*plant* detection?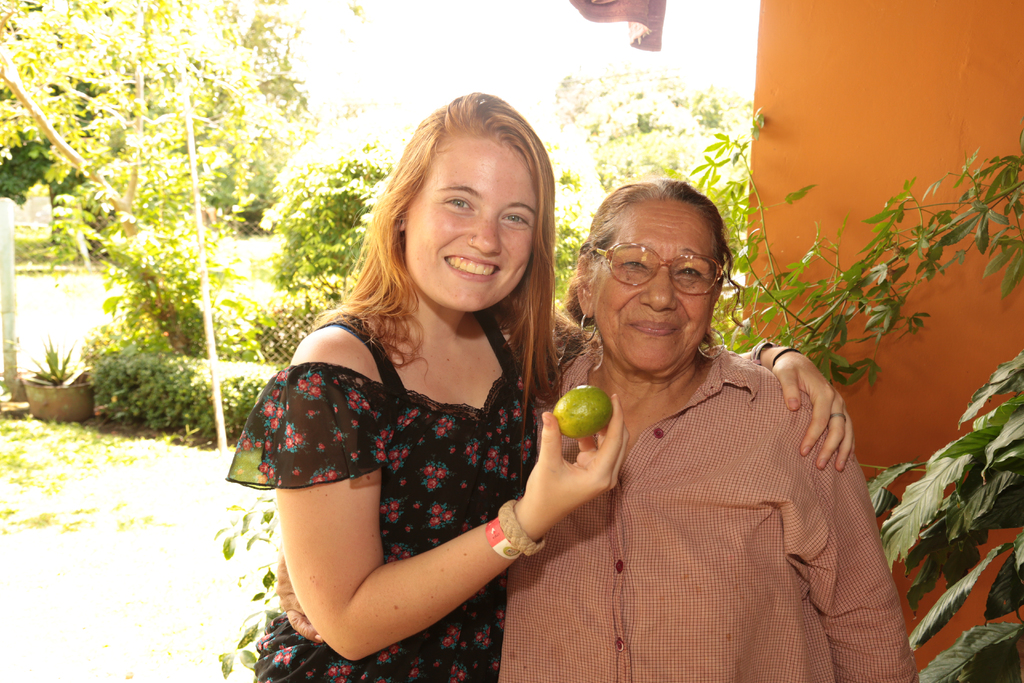
(24,195,99,274)
